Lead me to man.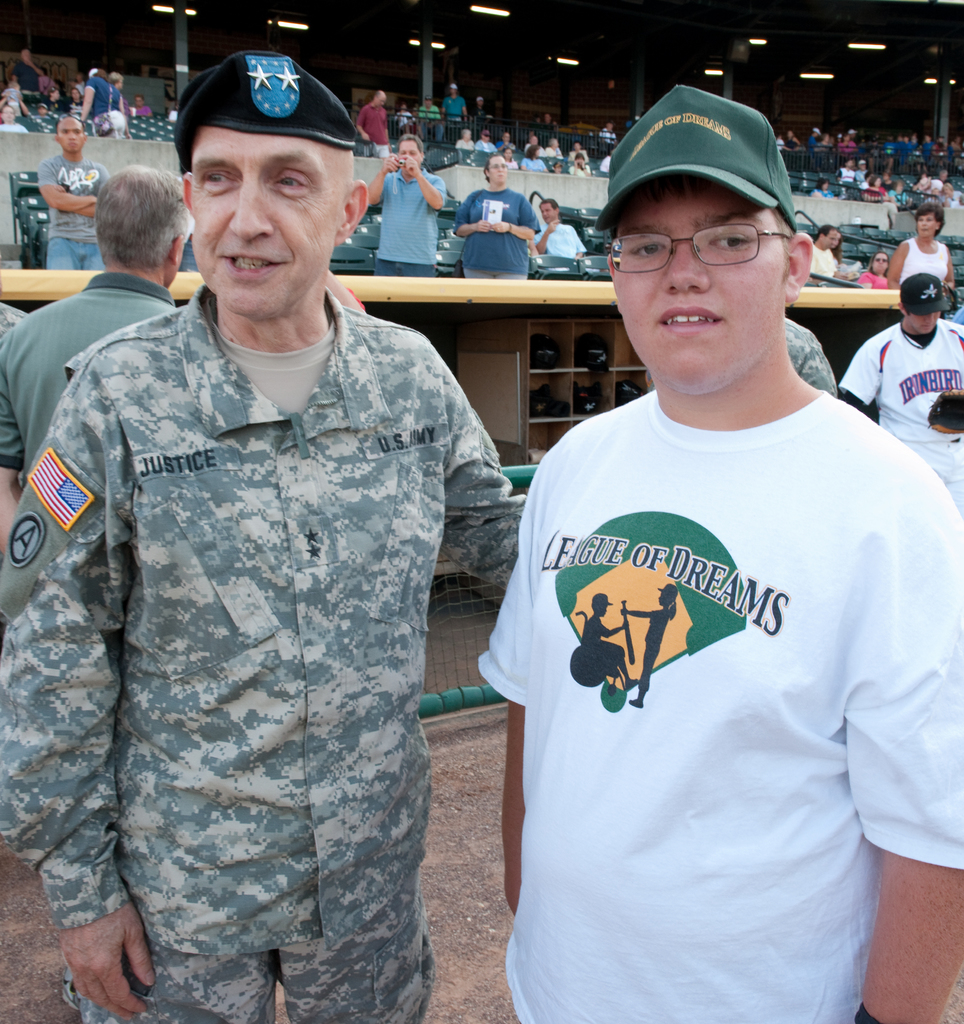
Lead to (837,273,963,511).
